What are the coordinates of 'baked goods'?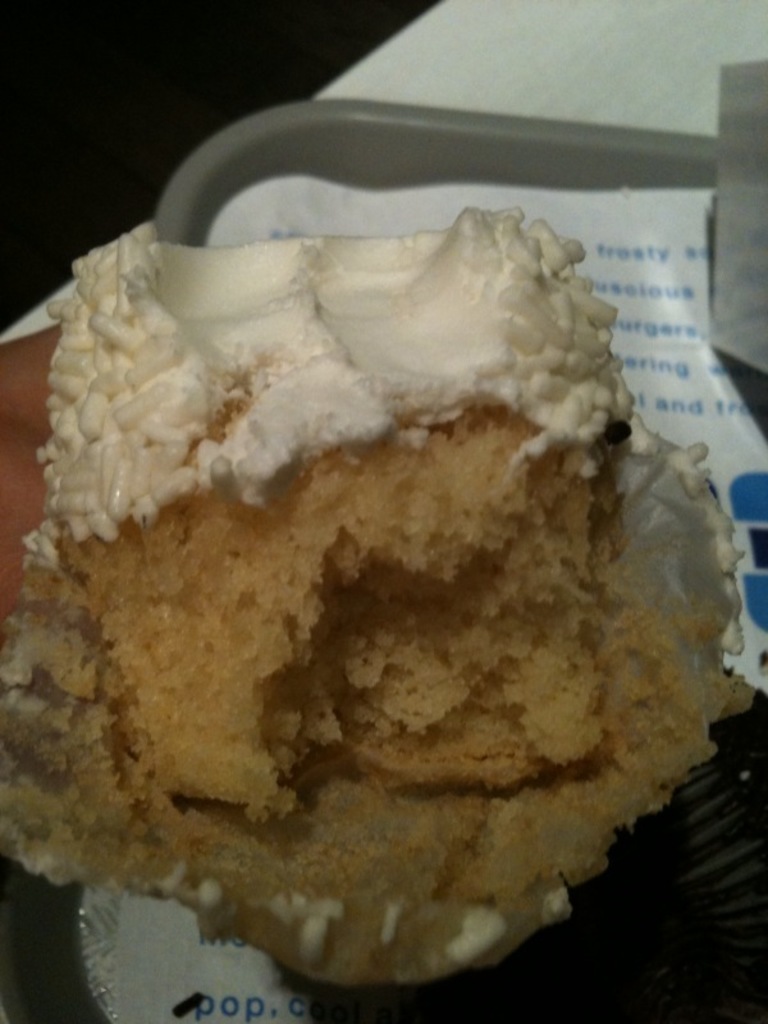
[left=0, top=202, right=755, bottom=982].
